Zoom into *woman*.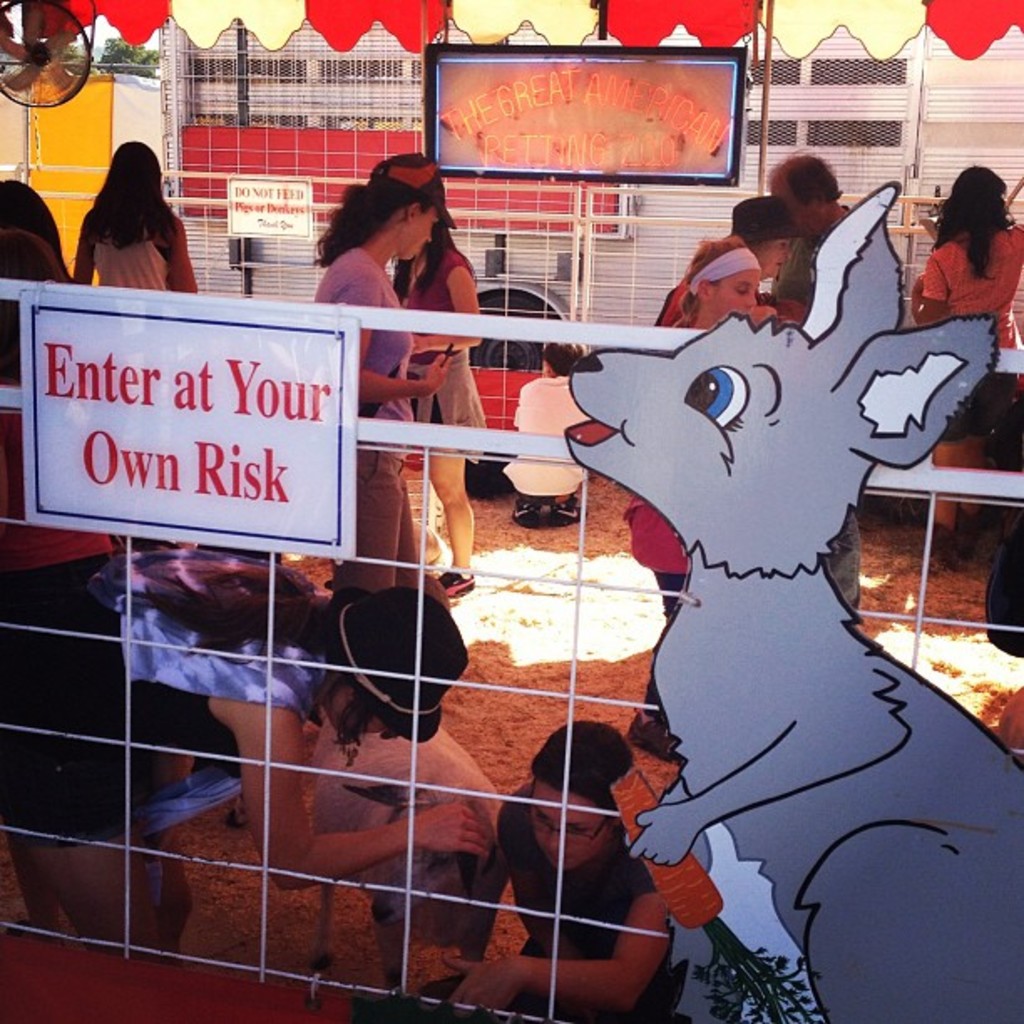
Zoom target: bbox(611, 229, 785, 746).
